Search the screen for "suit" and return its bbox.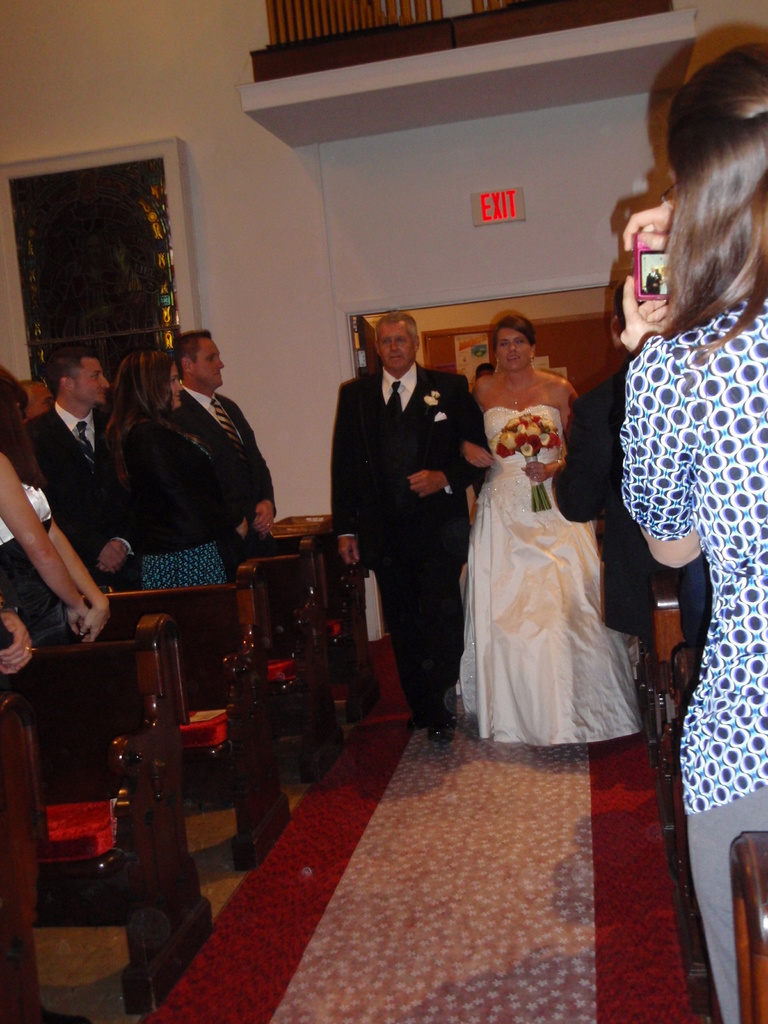
Found: x1=335 y1=303 x2=480 y2=714.
